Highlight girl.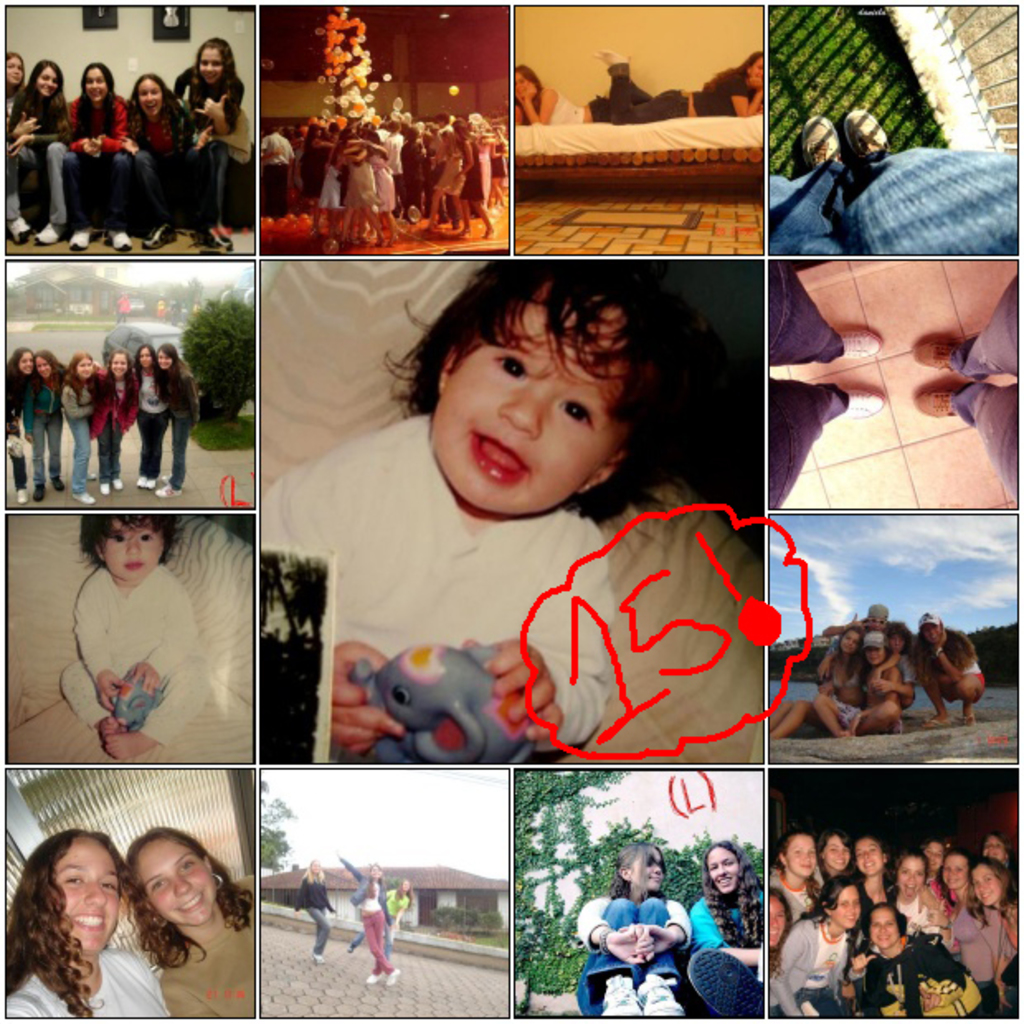
Highlighted region: select_region(261, 259, 727, 751).
